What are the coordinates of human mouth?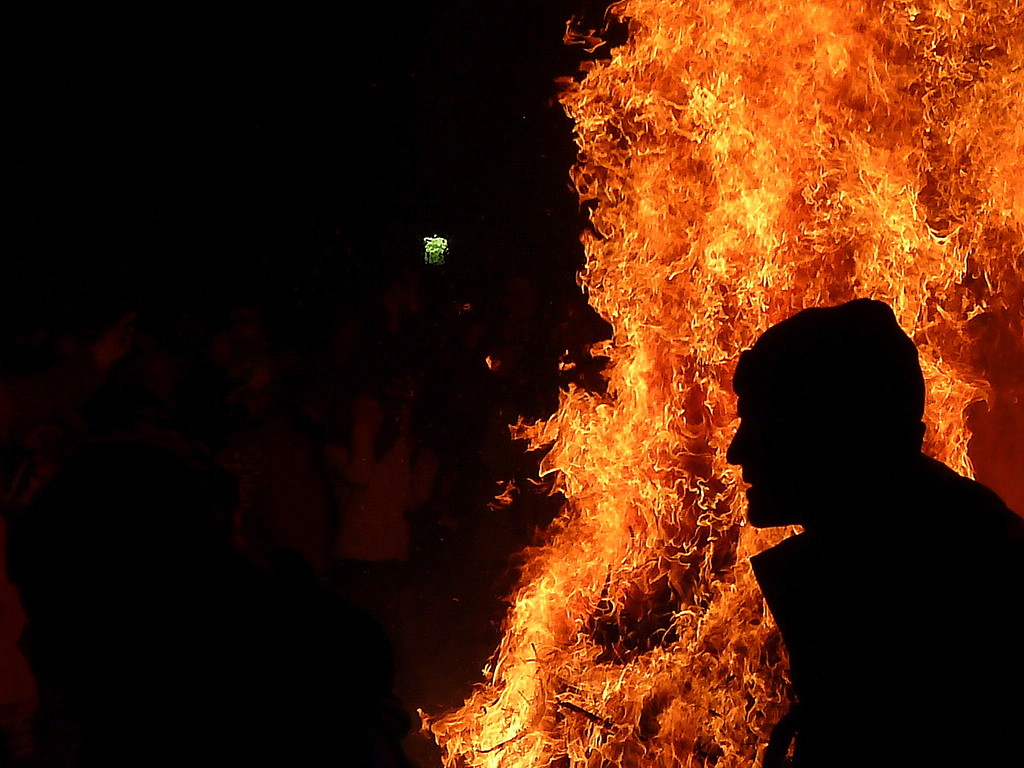
box=[741, 478, 753, 497].
